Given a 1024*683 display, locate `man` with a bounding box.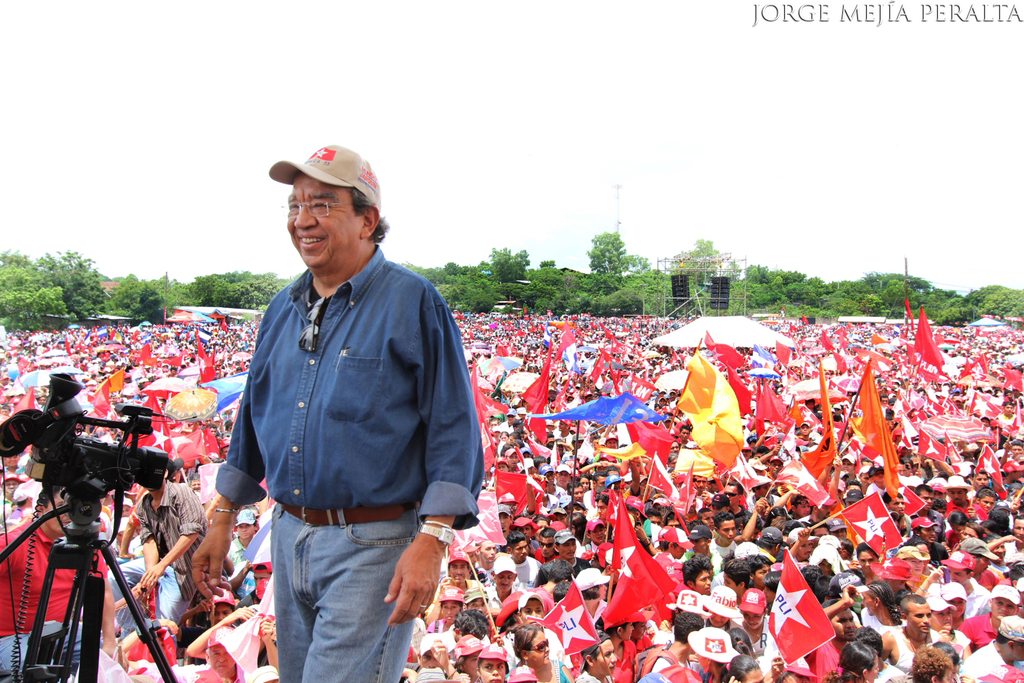
Located: l=573, t=630, r=615, b=682.
